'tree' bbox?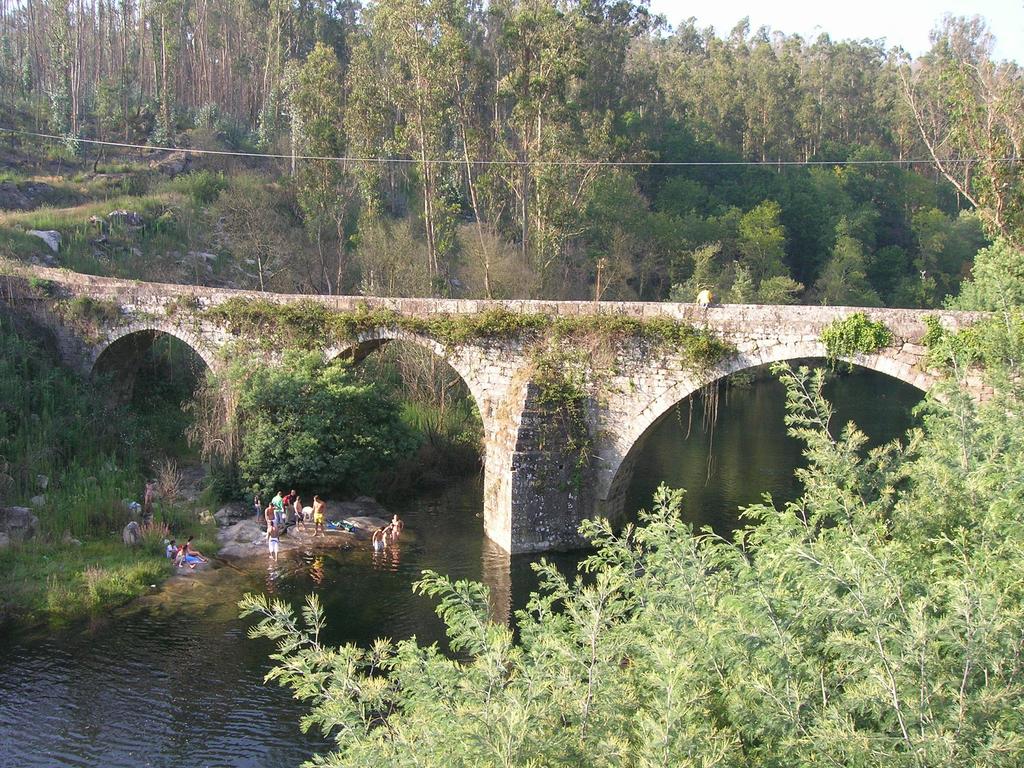
816:216:886:307
